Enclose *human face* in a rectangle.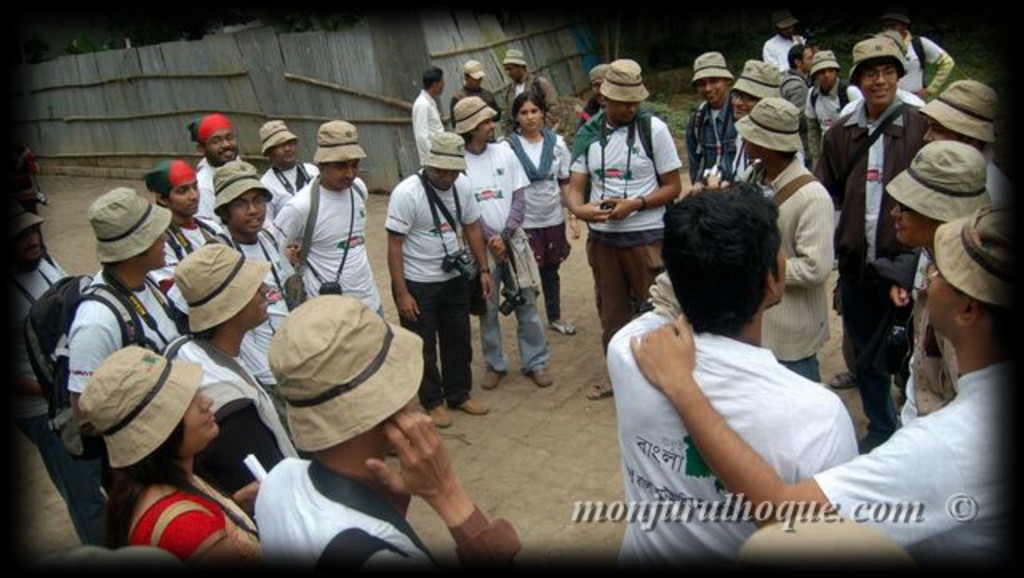
rect(480, 117, 498, 151).
